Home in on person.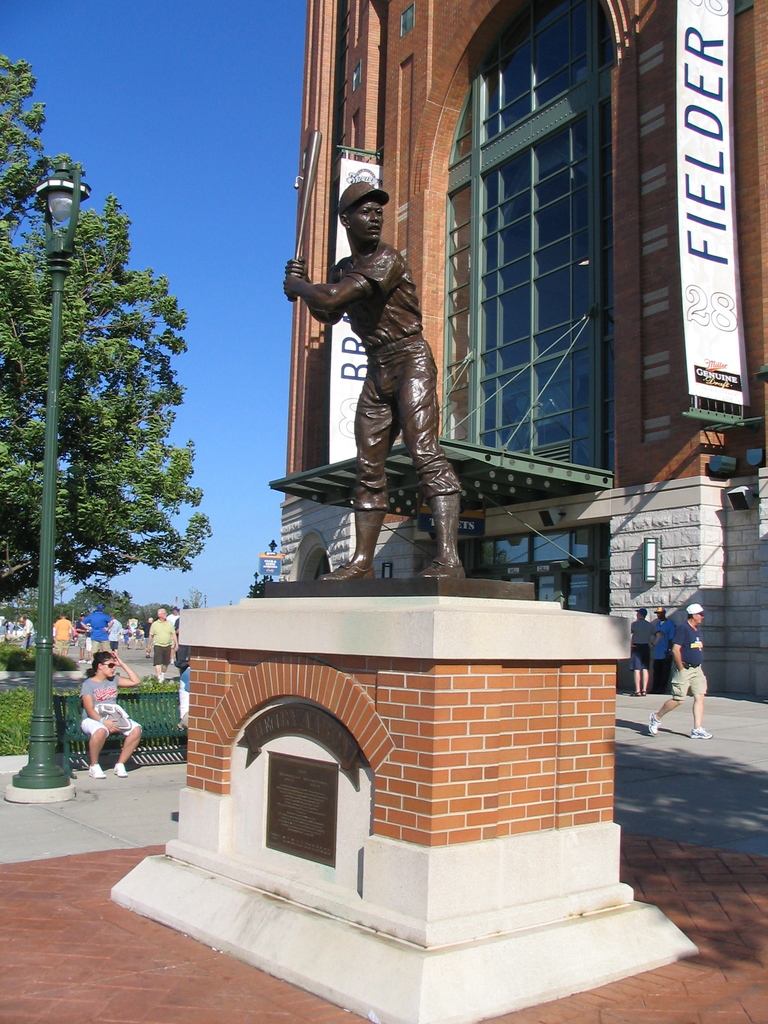
Homed in at 305:122:487:586.
